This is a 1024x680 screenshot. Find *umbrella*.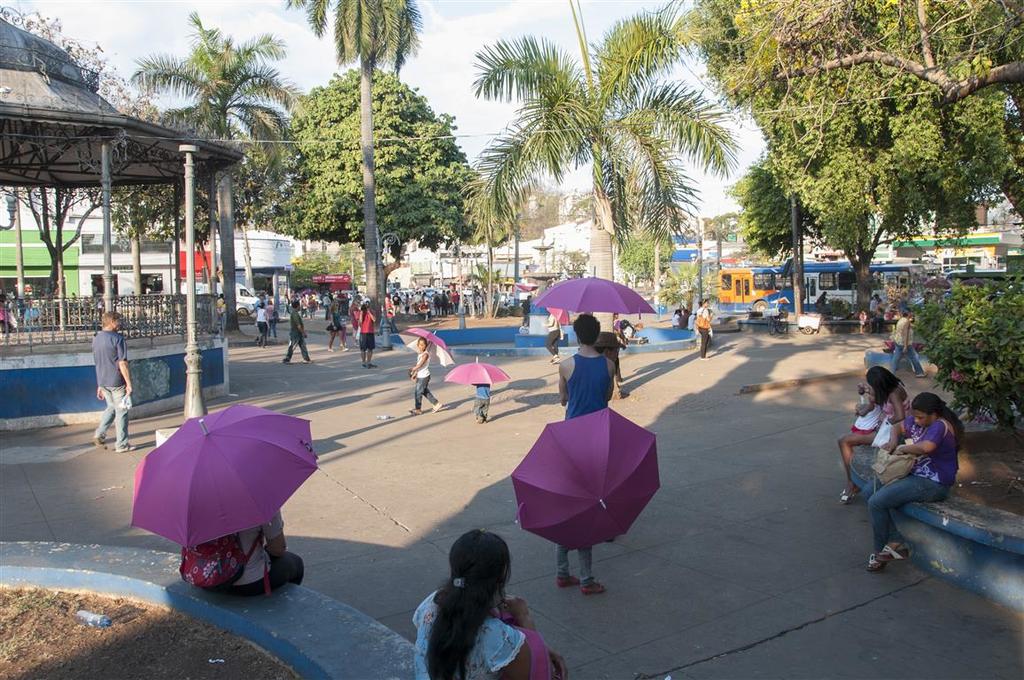
Bounding box: box(531, 266, 655, 321).
